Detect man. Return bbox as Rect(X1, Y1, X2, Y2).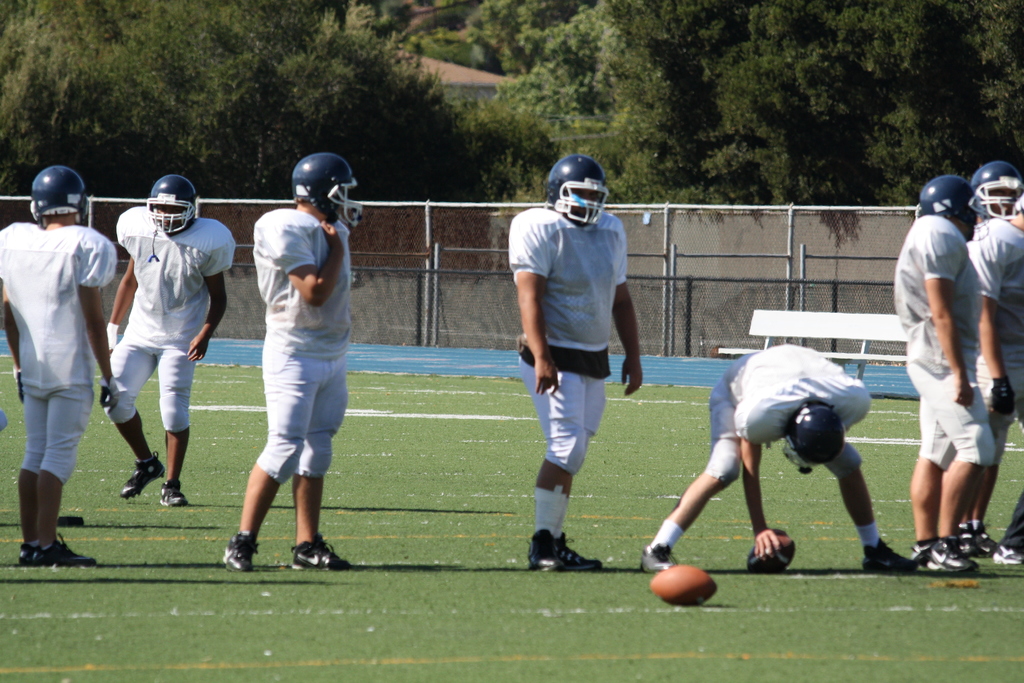
Rect(504, 154, 644, 569).
